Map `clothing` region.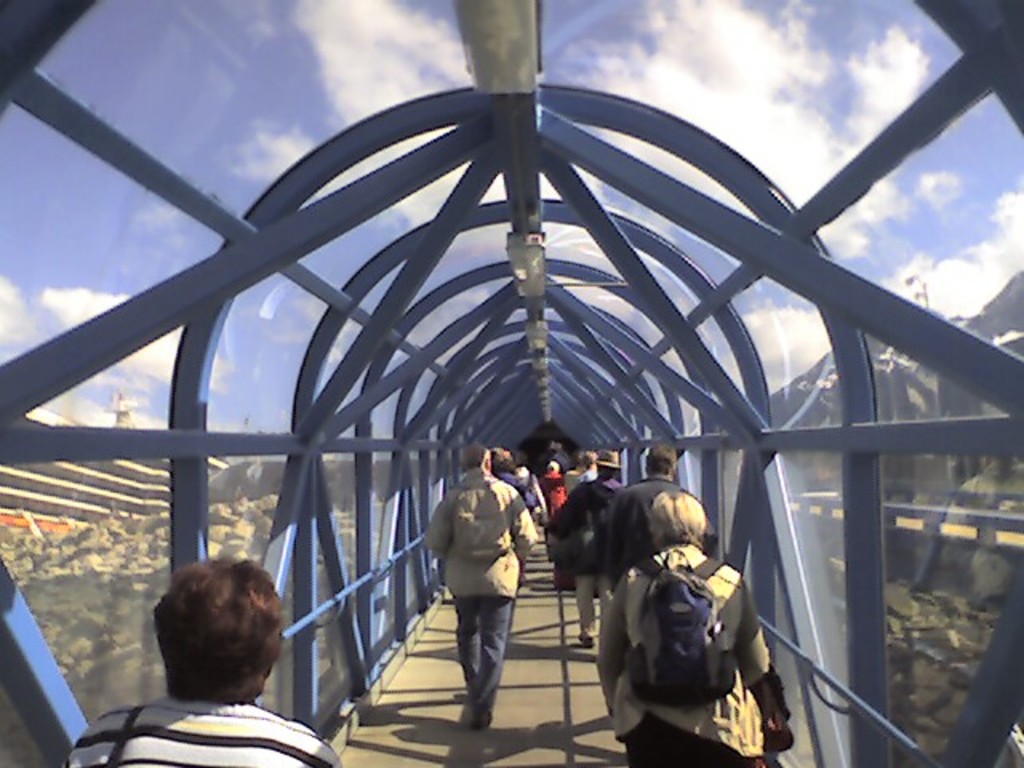
Mapped to crop(557, 474, 619, 642).
